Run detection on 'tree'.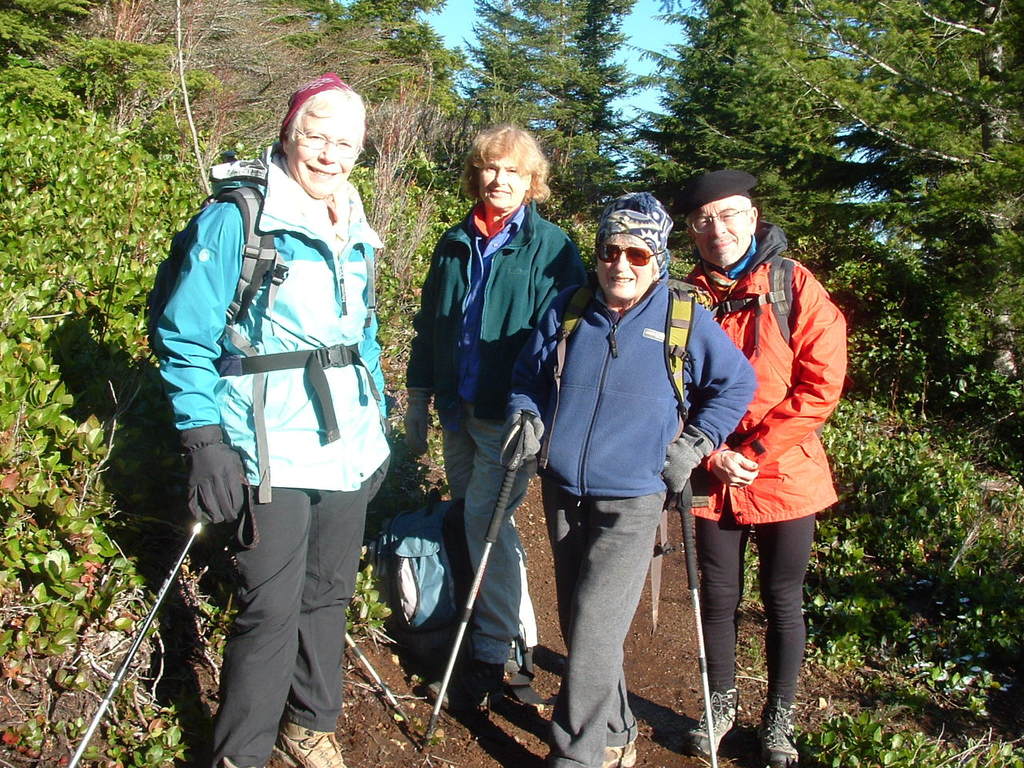
Result: pyautogui.locateOnScreen(751, 13, 1023, 482).
